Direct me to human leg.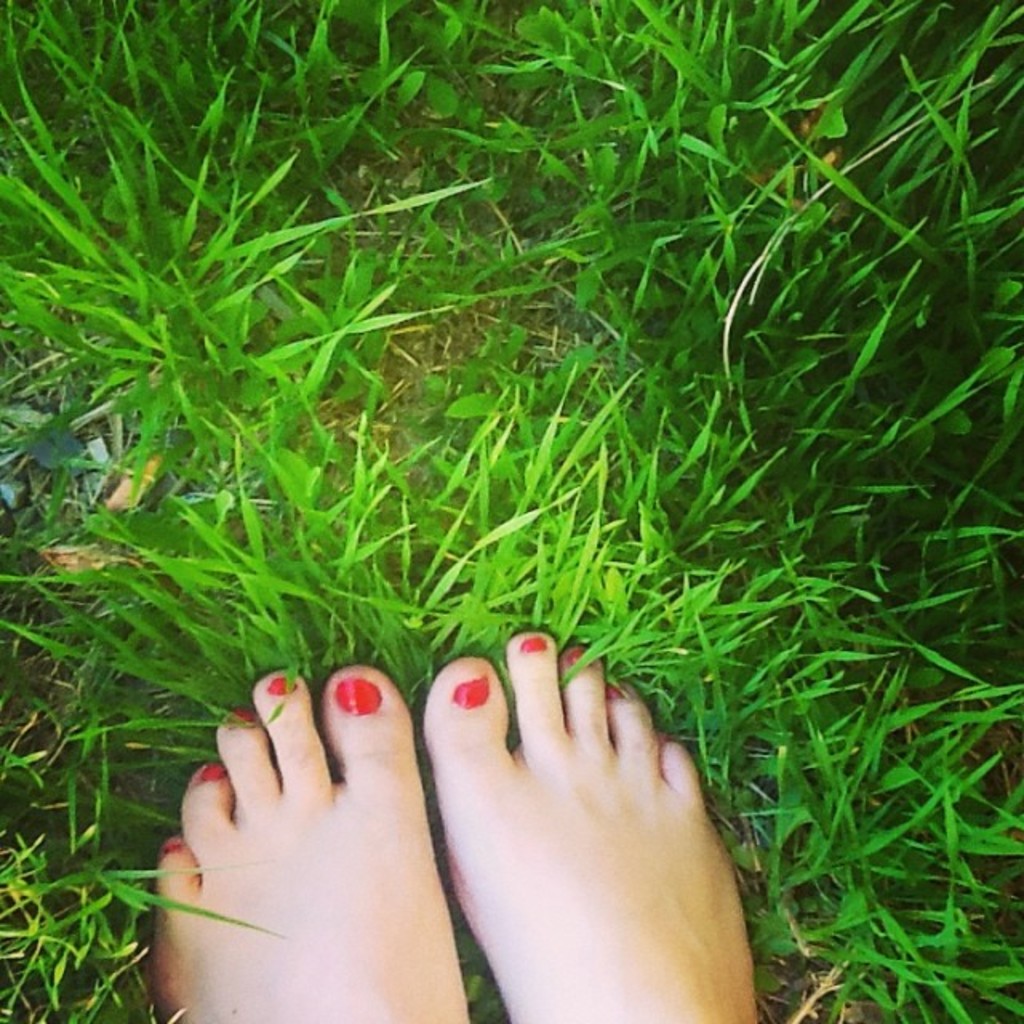
Direction: Rect(152, 659, 462, 1022).
